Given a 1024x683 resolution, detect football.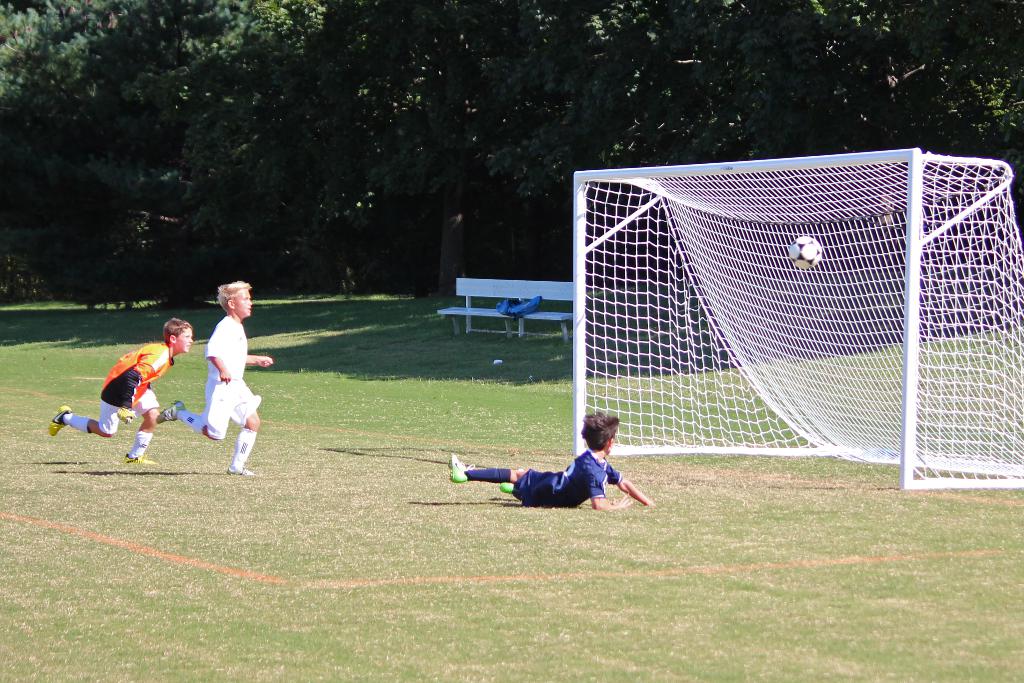
<region>791, 238, 821, 268</region>.
